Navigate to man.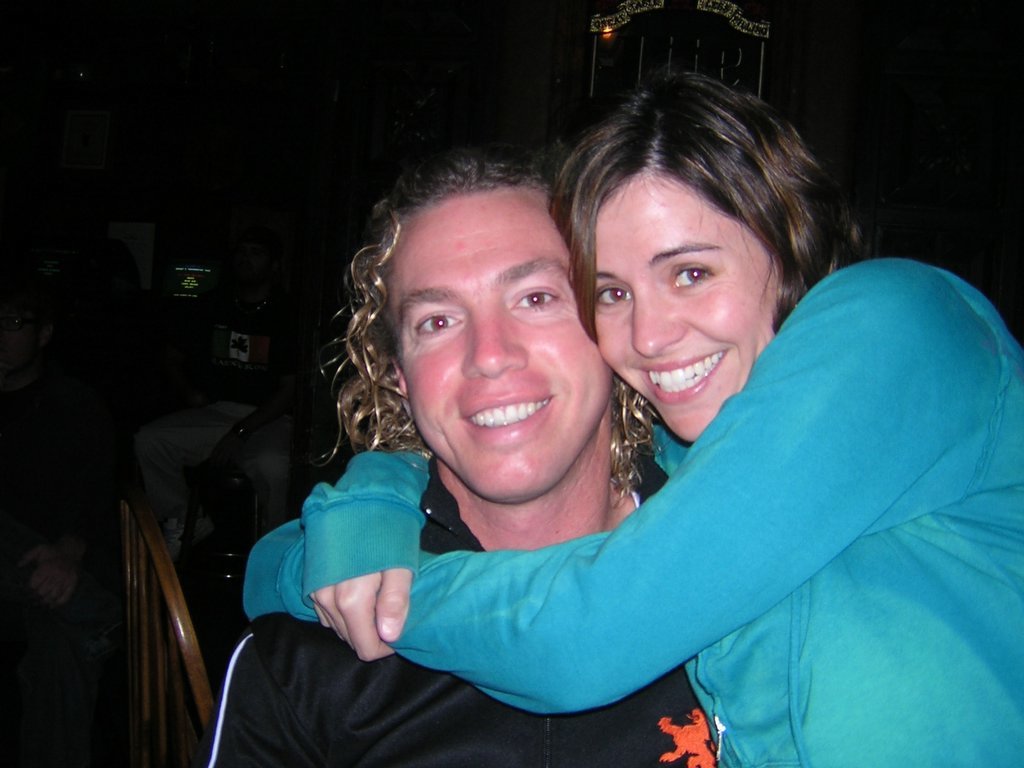
Navigation target: rect(0, 265, 150, 649).
